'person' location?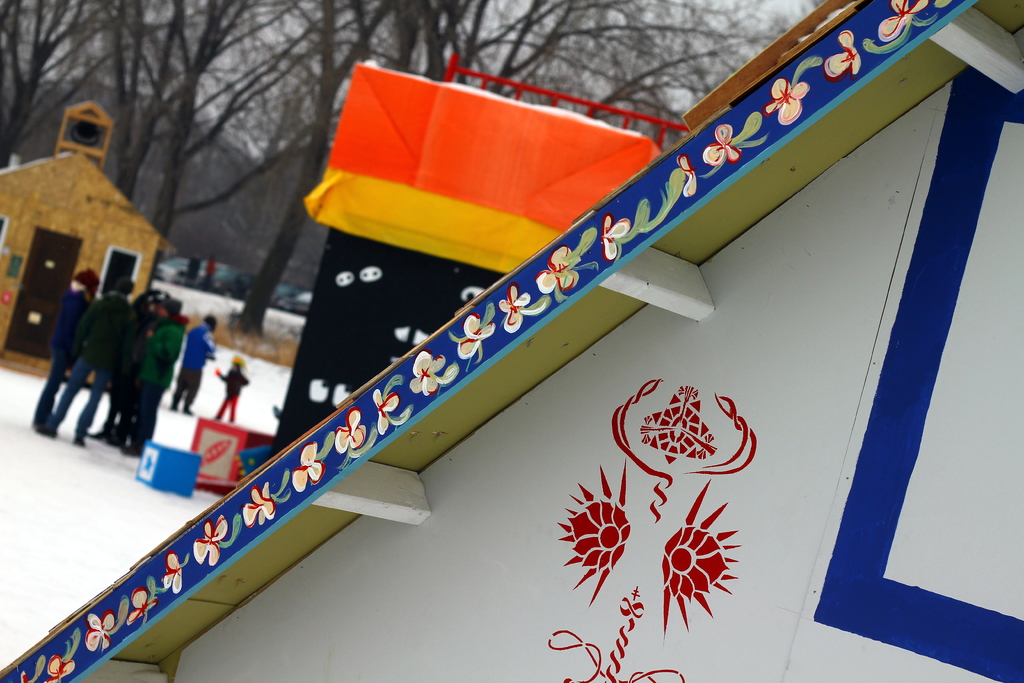
region(38, 276, 144, 447)
